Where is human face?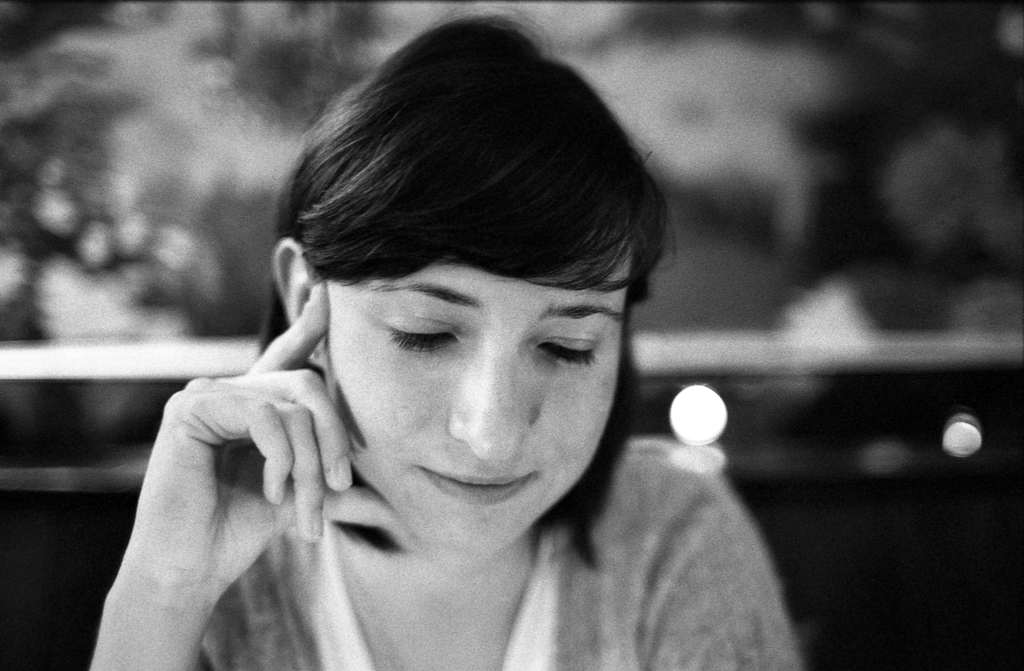
BBox(308, 248, 621, 544).
